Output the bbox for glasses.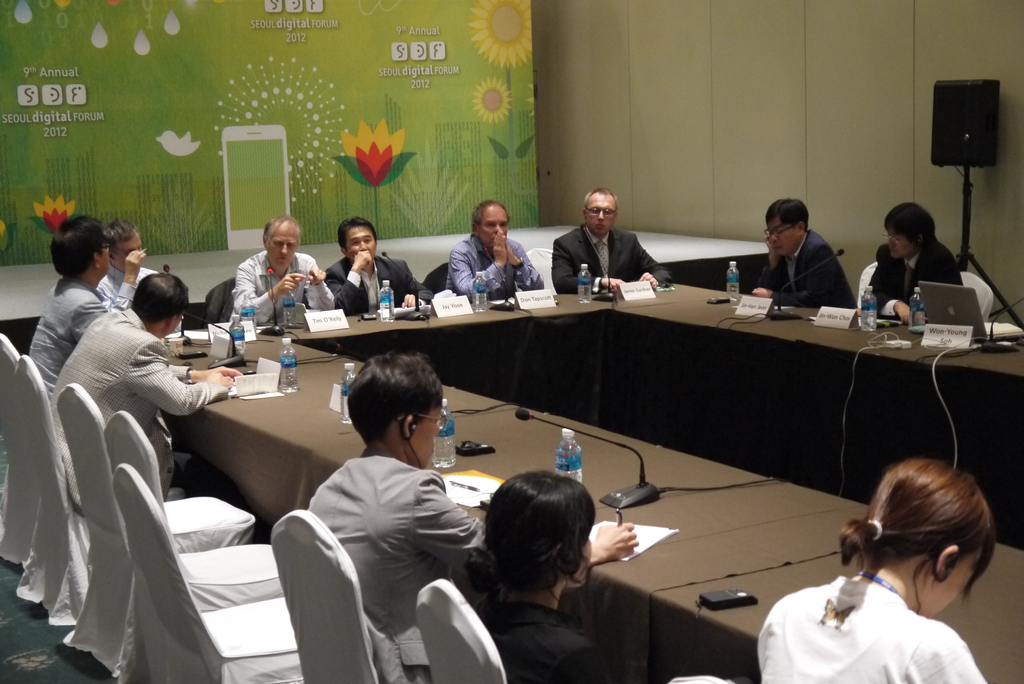
[left=578, top=204, right=615, bottom=223].
